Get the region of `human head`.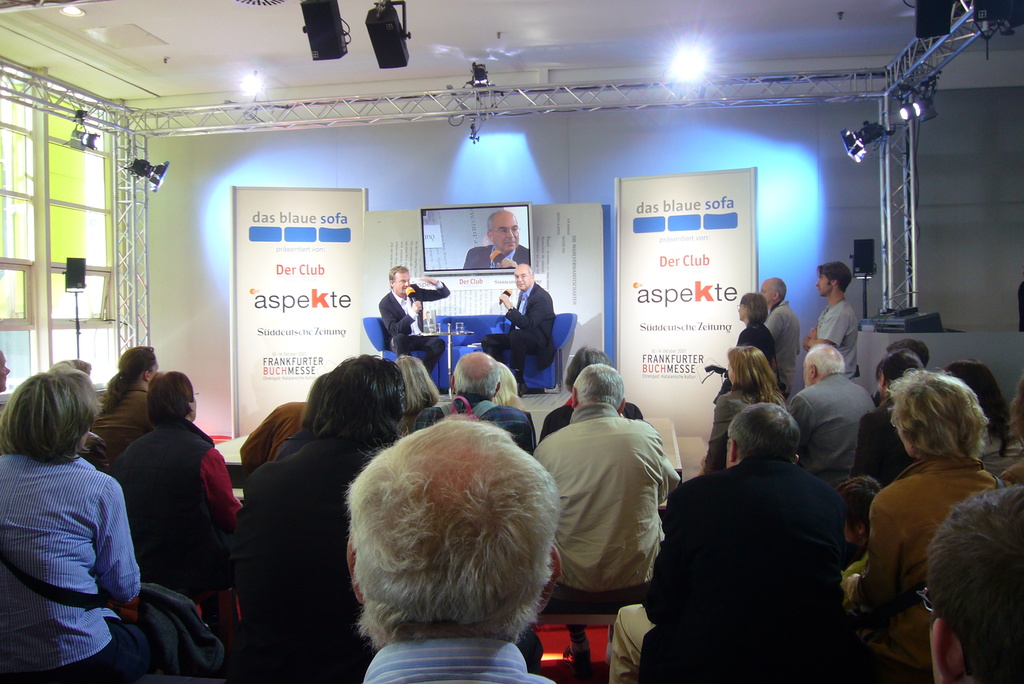
388/266/410/295.
